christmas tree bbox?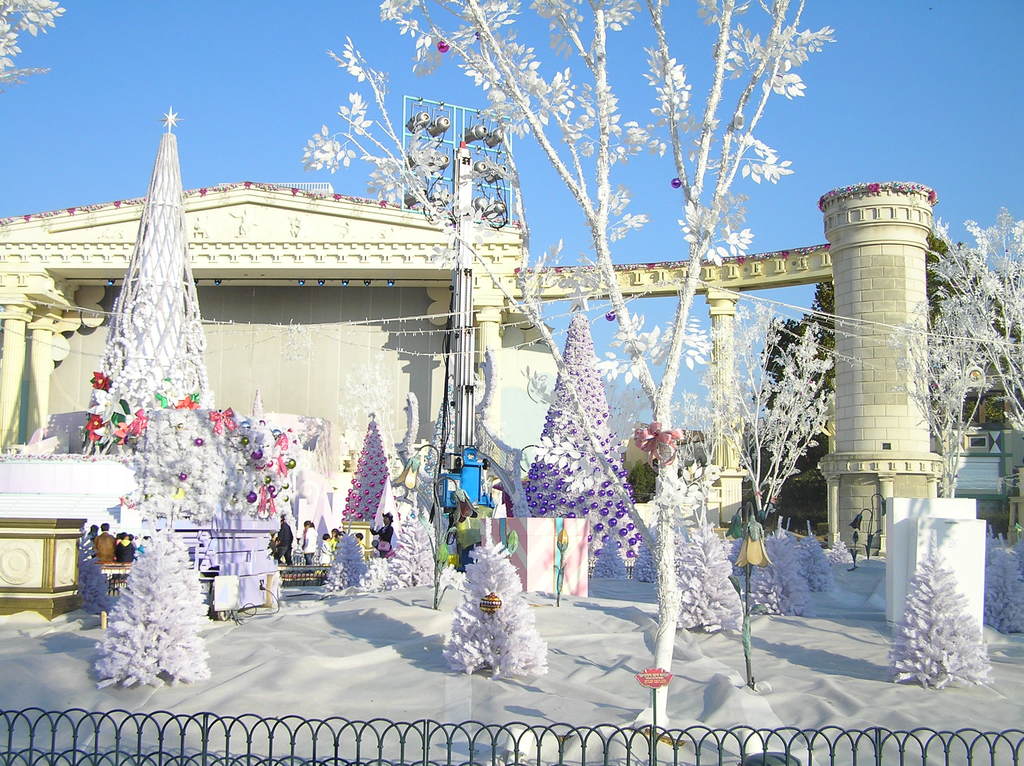
box=[88, 512, 219, 686]
